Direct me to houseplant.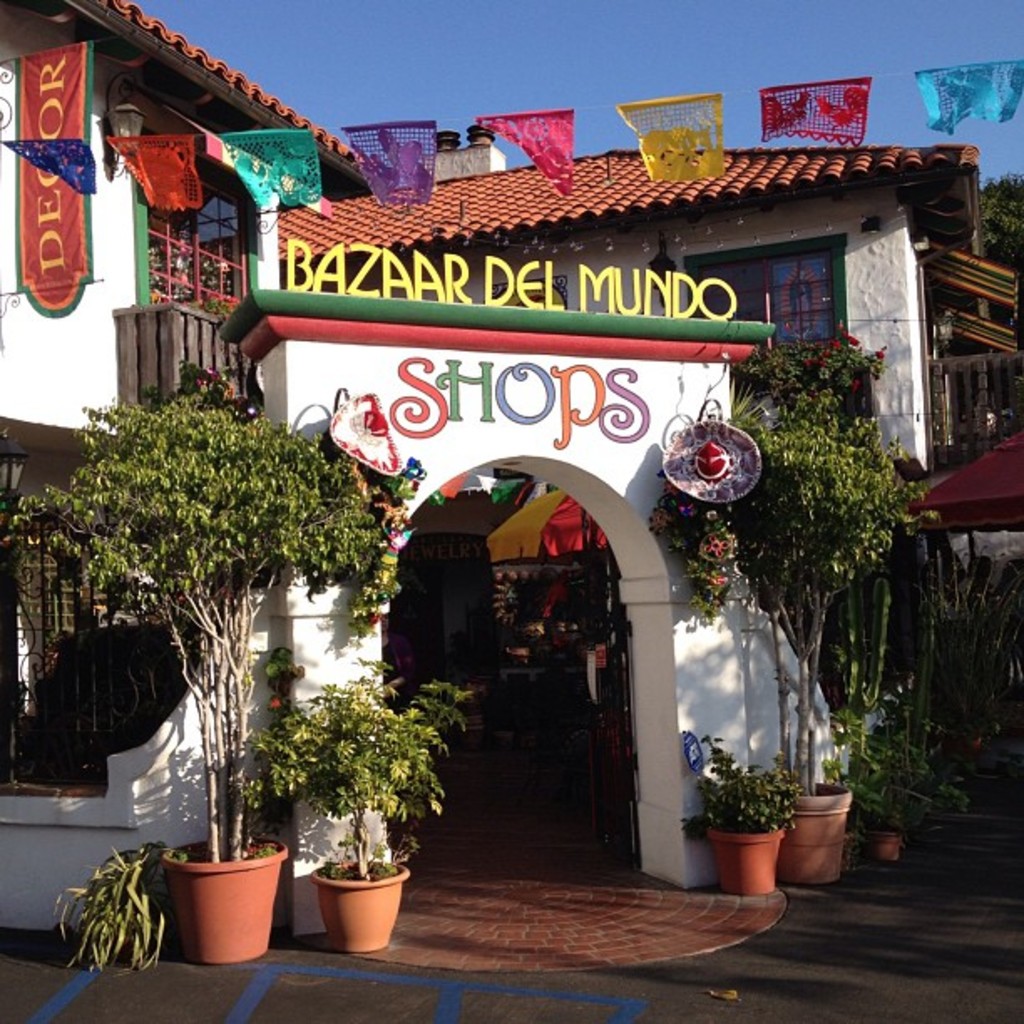
Direction: (827, 731, 962, 885).
